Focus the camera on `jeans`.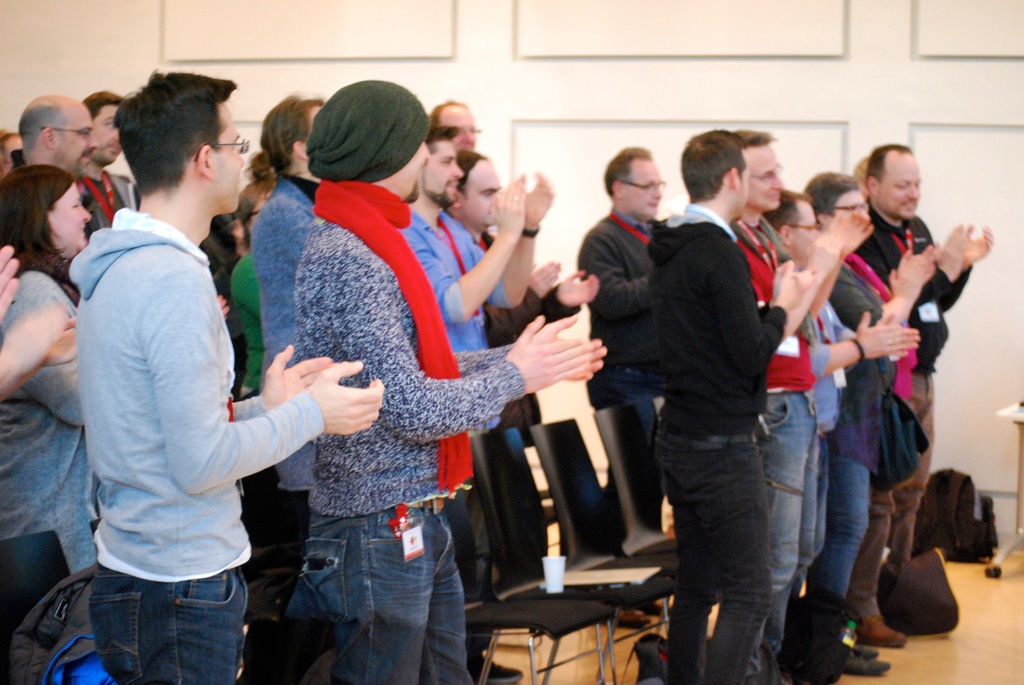
Focus region: <box>797,453,871,605</box>.
